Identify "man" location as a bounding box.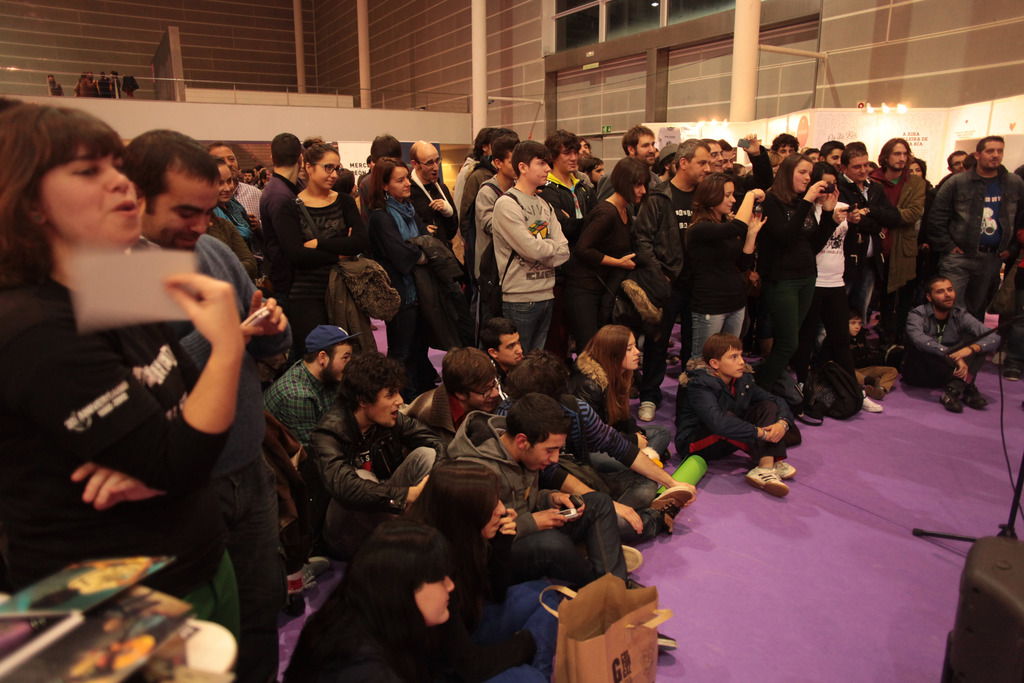
773/132/801/154.
